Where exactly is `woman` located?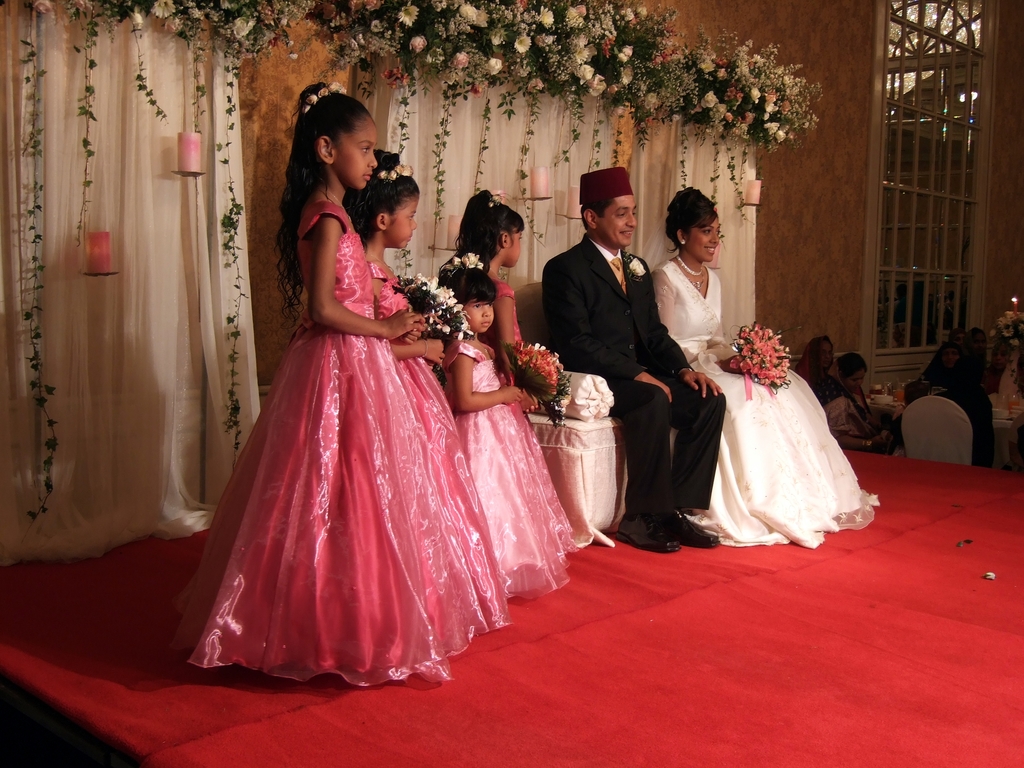
Its bounding box is bbox=(649, 180, 879, 550).
